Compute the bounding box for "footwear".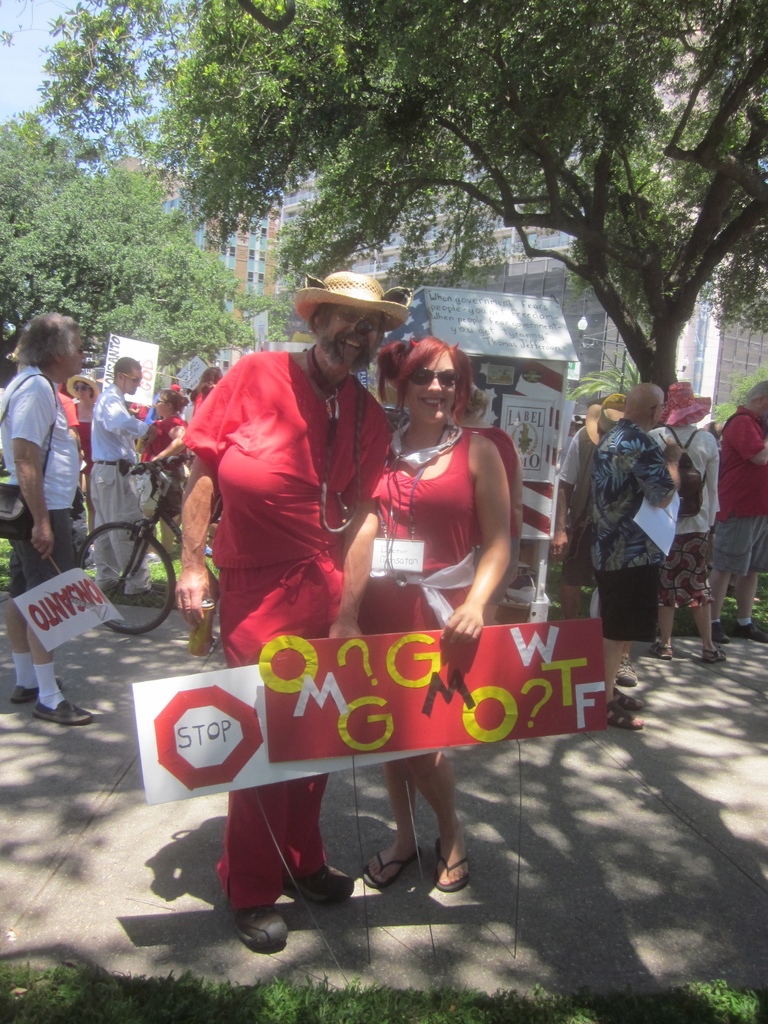
[284, 865, 356, 911].
